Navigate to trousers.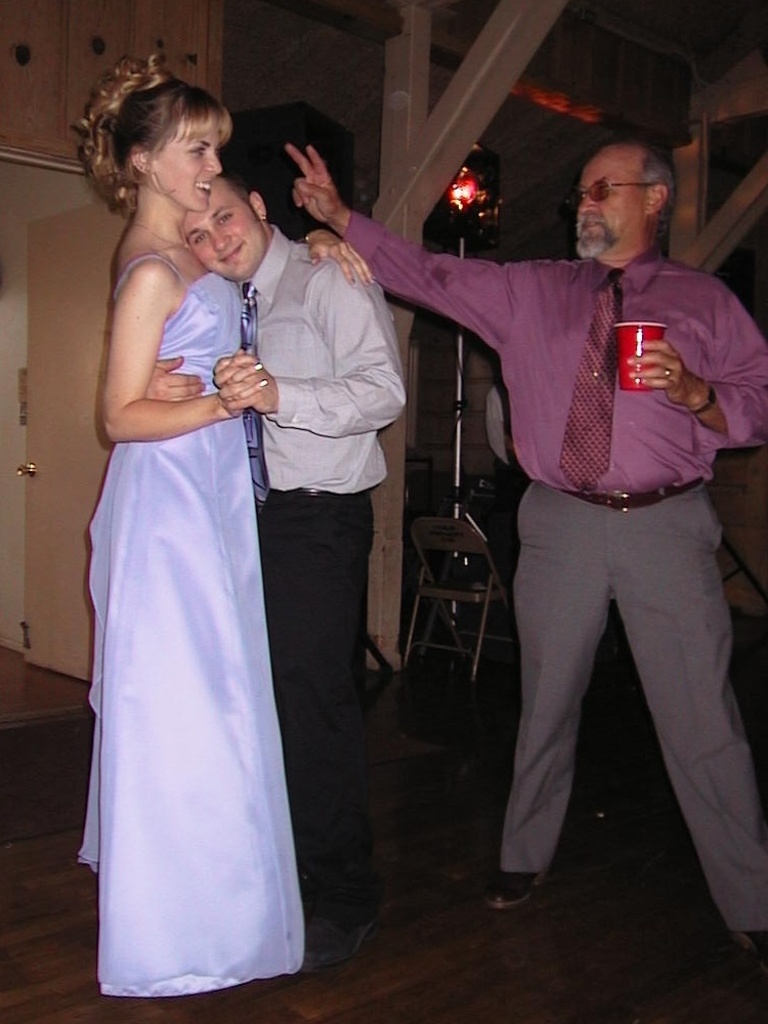
Navigation target: [x1=250, y1=490, x2=374, y2=899].
